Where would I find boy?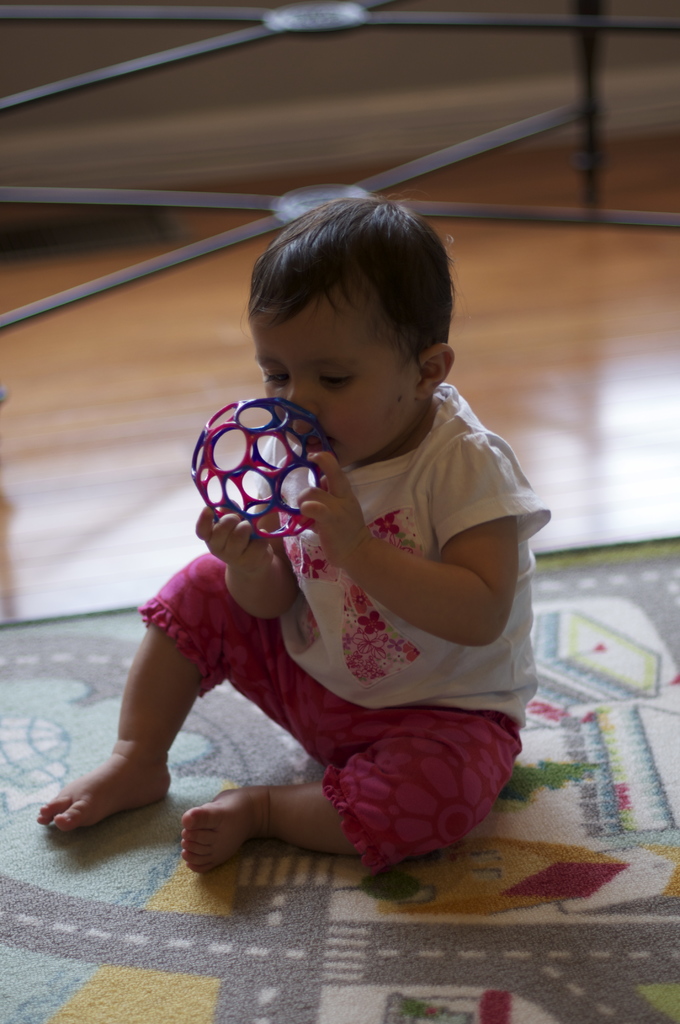
At (x1=97, y1=195, x2=540, y2=904).
